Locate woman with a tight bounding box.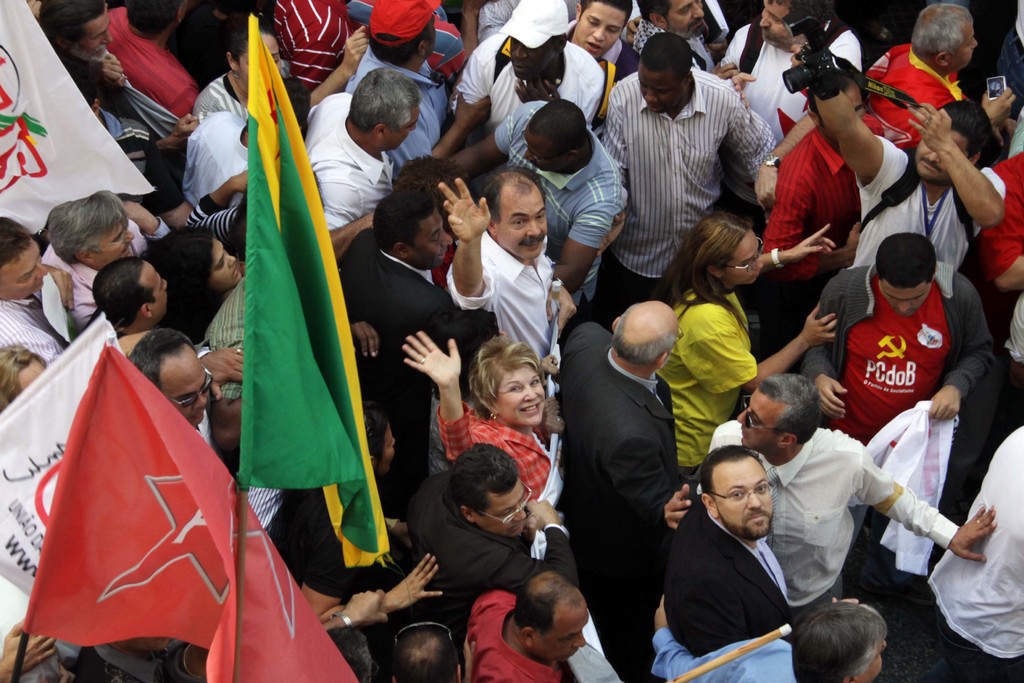
pyautogui.locateOnScreen(659, 212, 825, 491).
